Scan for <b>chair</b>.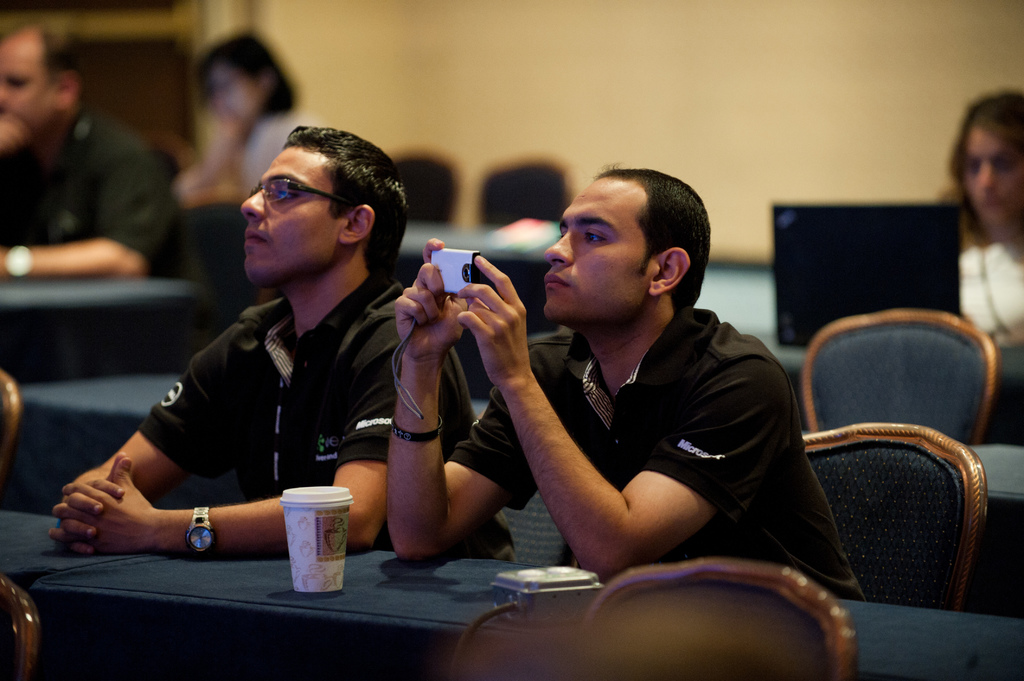
Scan result: bbox=(800, 307, 1002, 450).
